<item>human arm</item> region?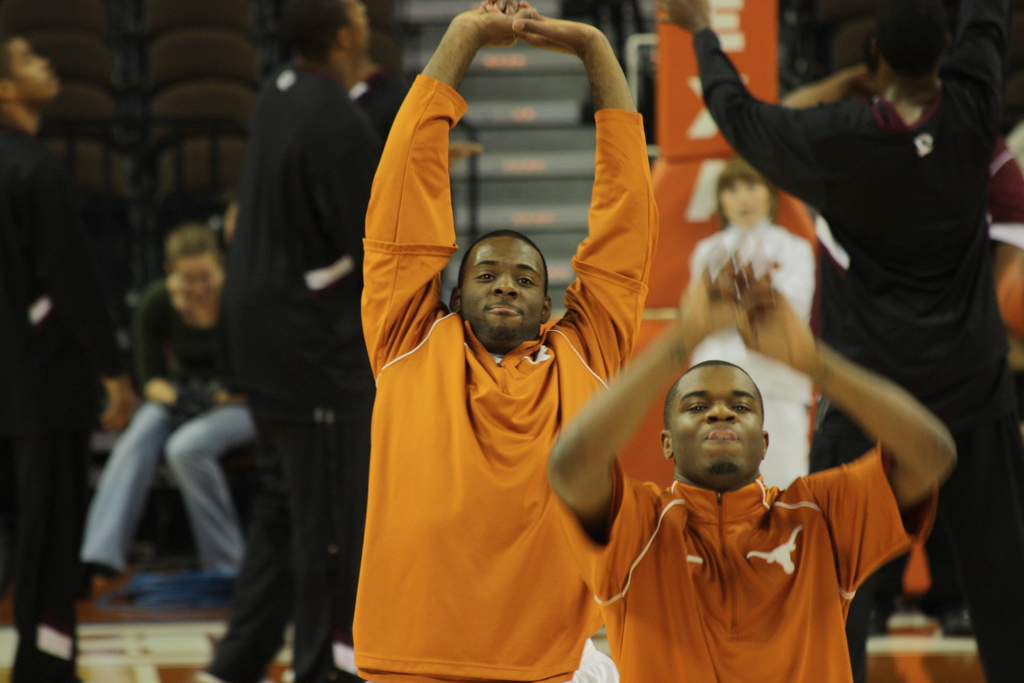
<region>129, 290, 230, 404</region>
